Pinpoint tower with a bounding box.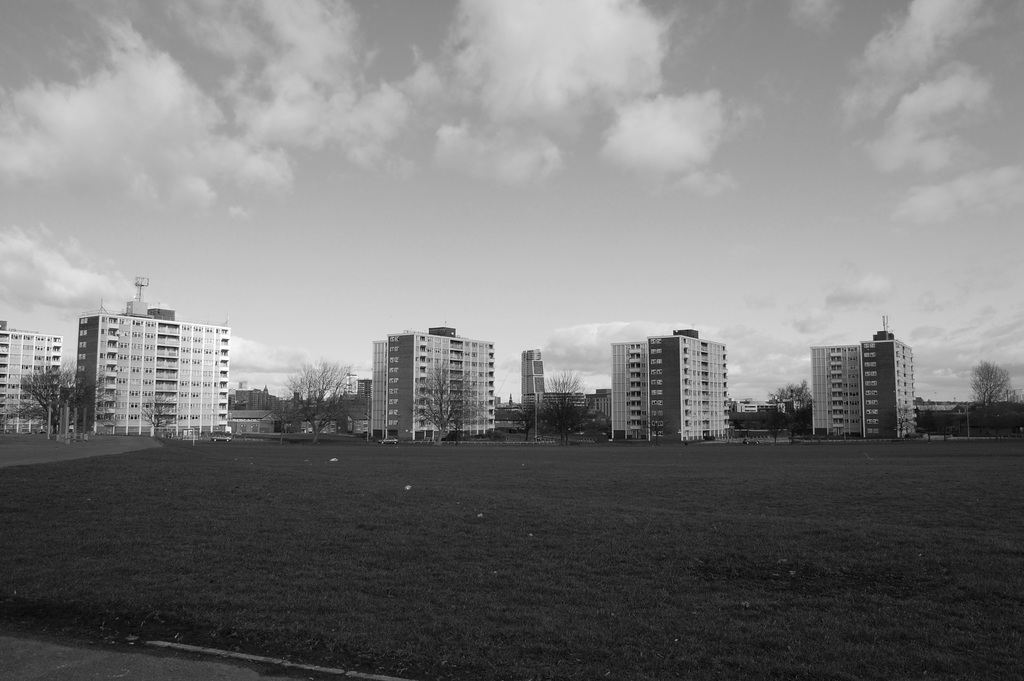
Rect(812, 318, 933, 440).
